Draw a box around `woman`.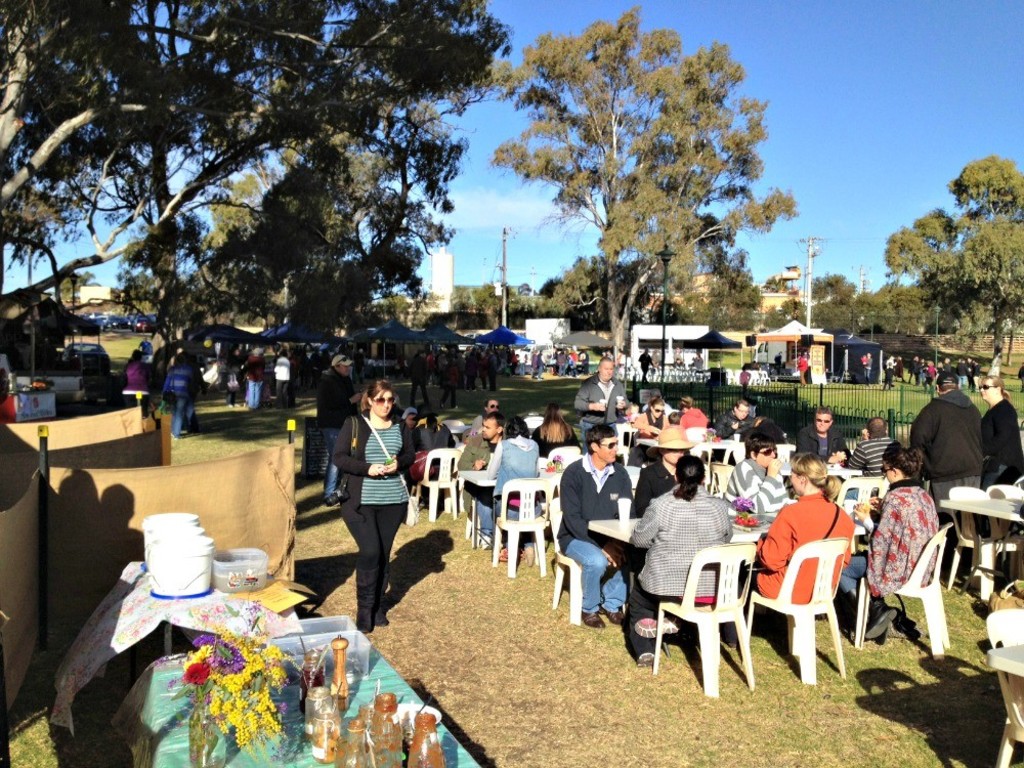
<region>416, 413, 450, 454</region>.
